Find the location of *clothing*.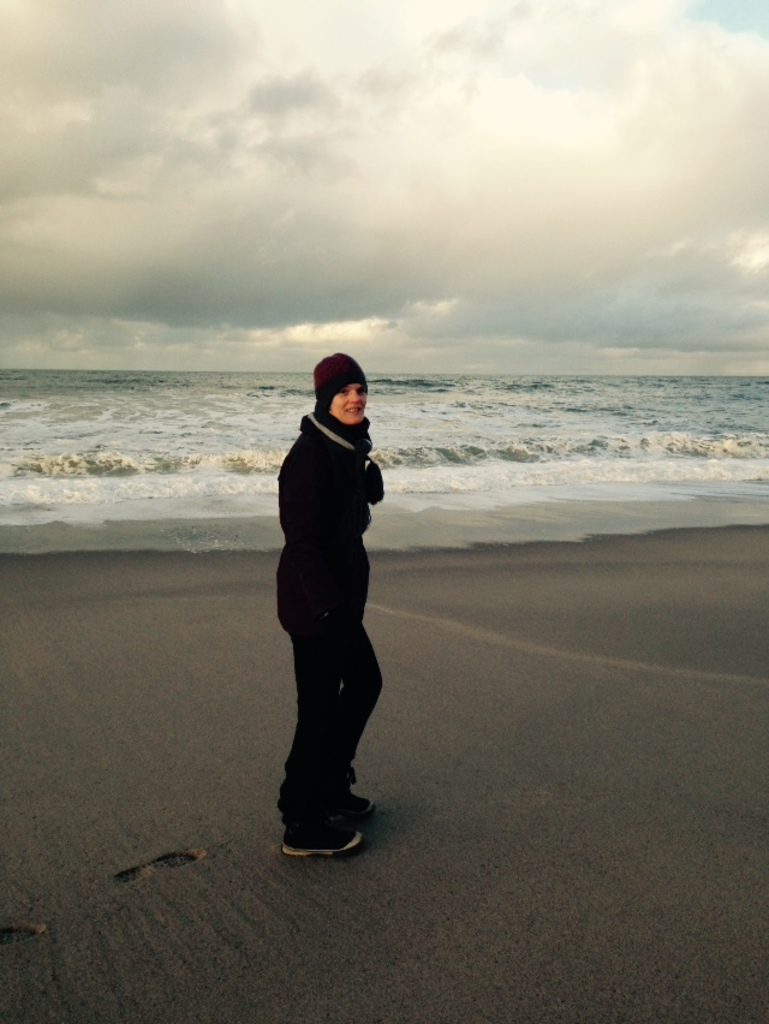
Location: (268,403,403,830).
